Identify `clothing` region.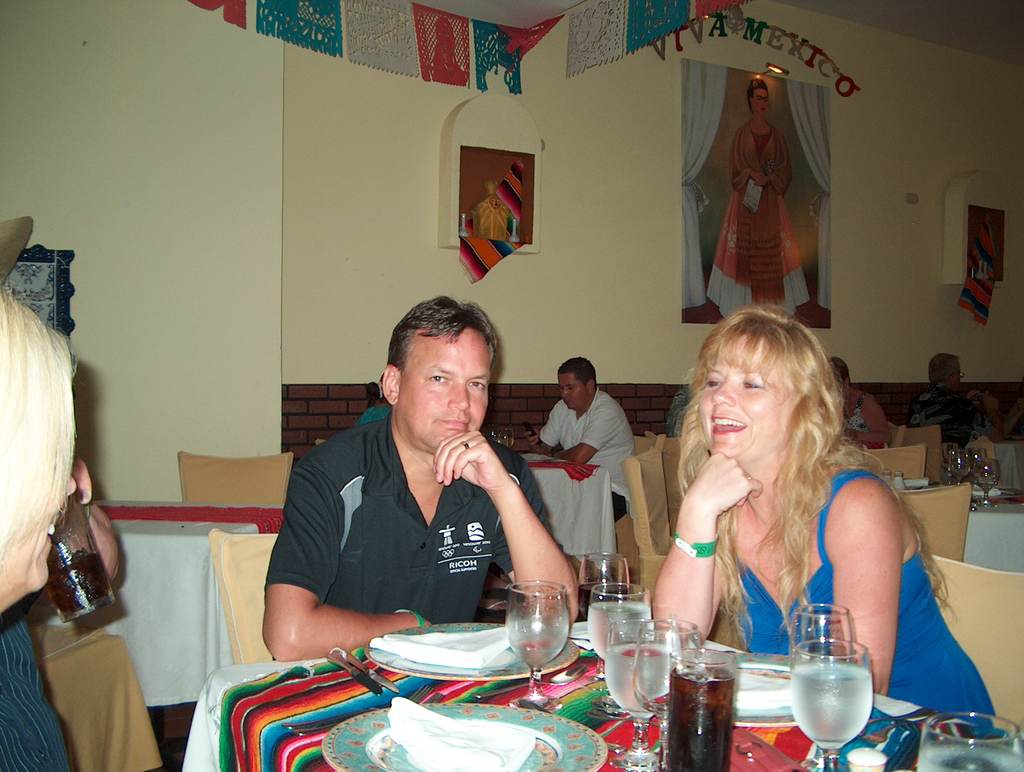
Region: 259,395,559,658.
